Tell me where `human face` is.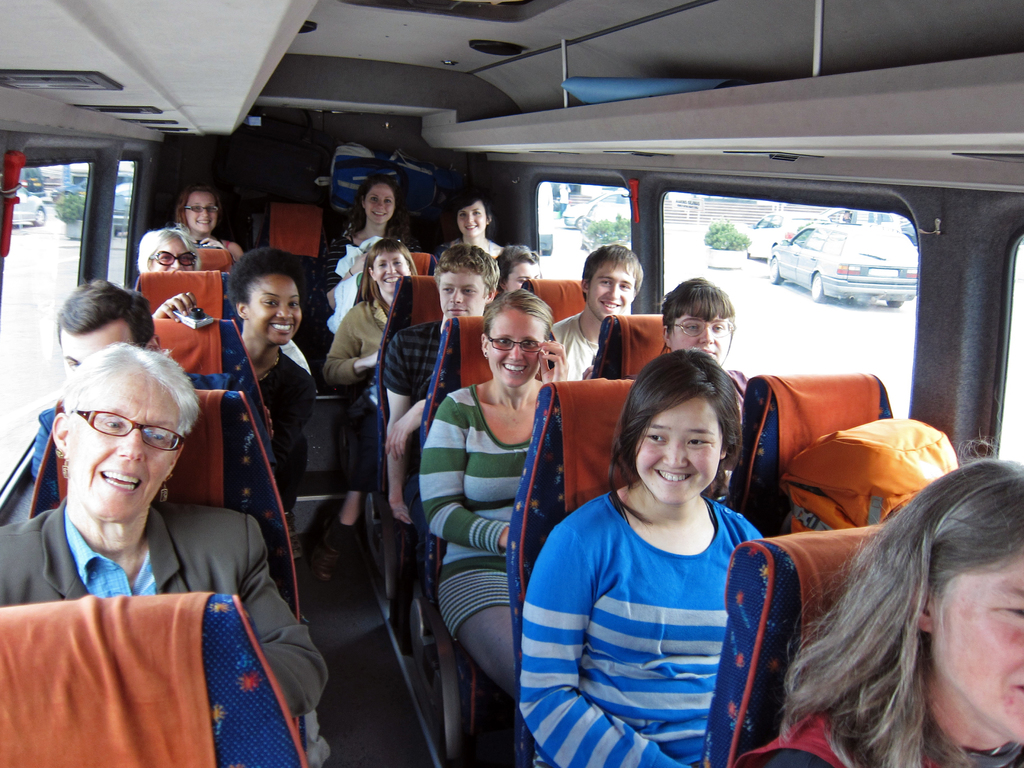
`human face` is at [378,254,411,292].
